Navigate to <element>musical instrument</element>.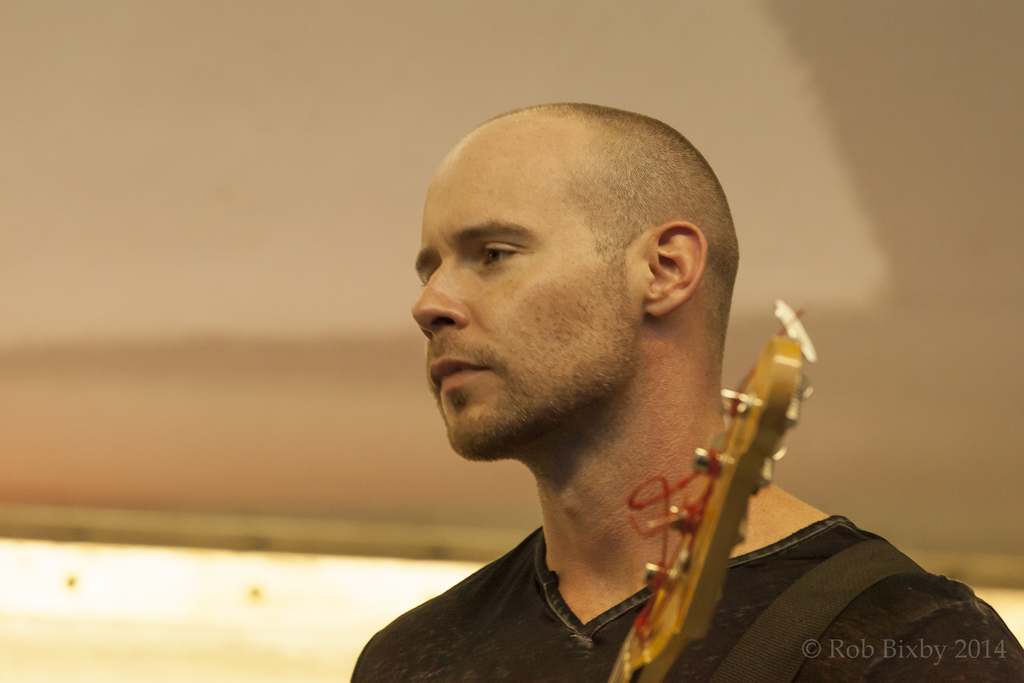
Navigation target: bbox=(600, 224, 841, 668).
